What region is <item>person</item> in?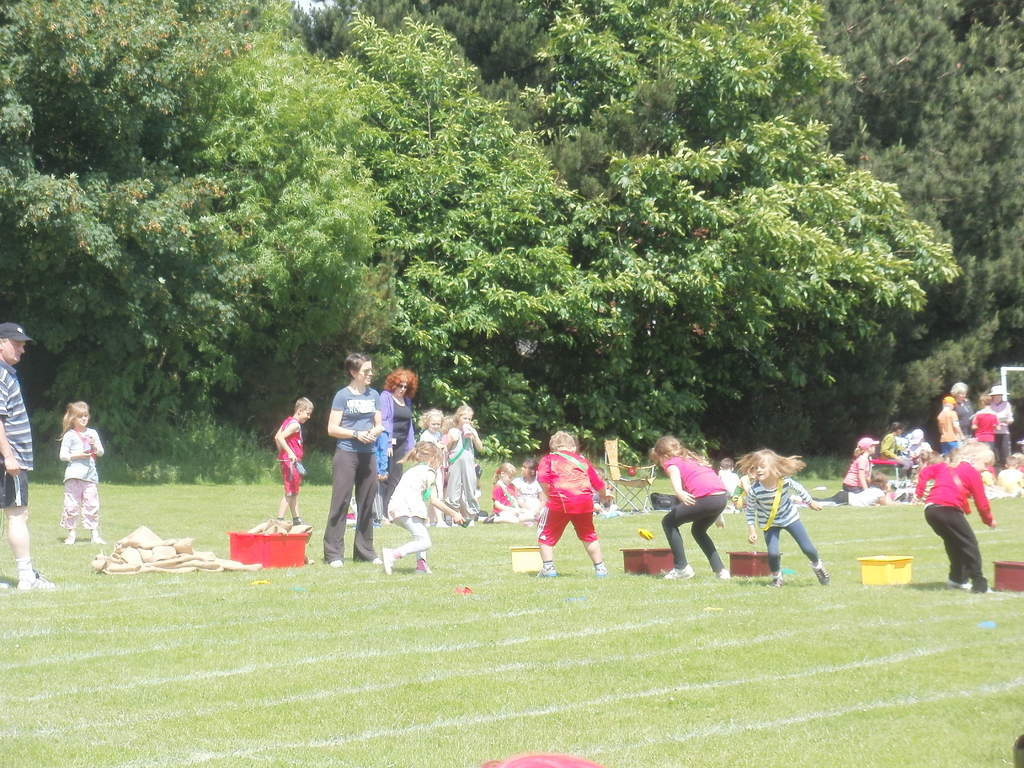
324:360:391:568.
